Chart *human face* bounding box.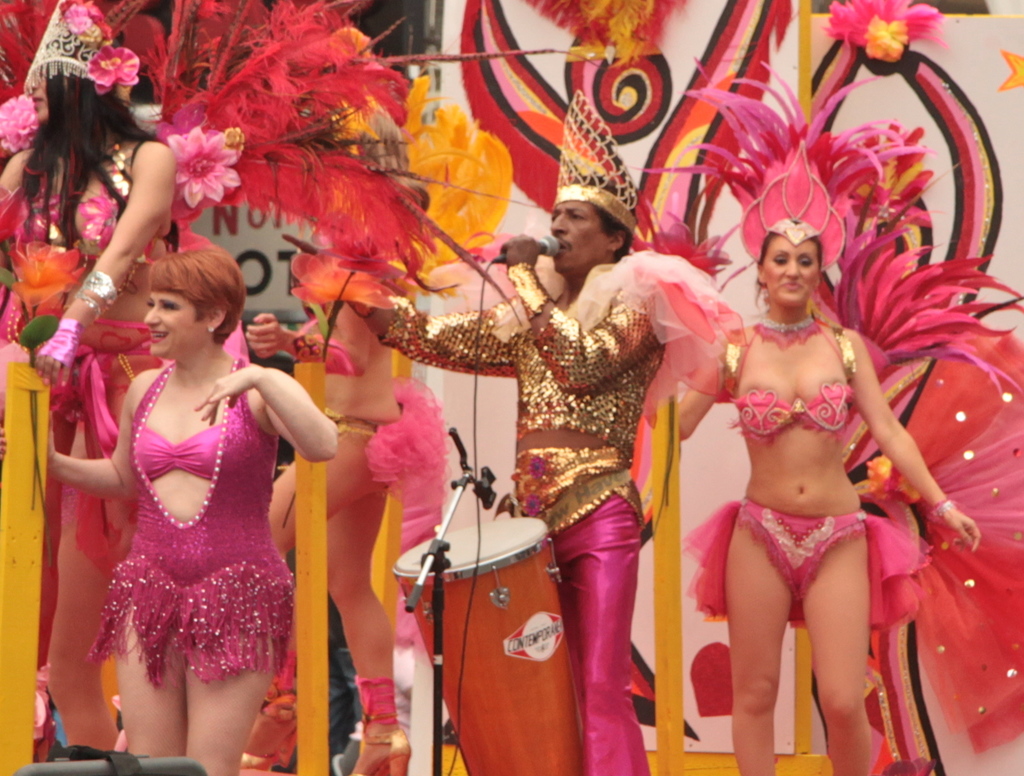
Charted: bbox=[762, 238, 817, 308].
